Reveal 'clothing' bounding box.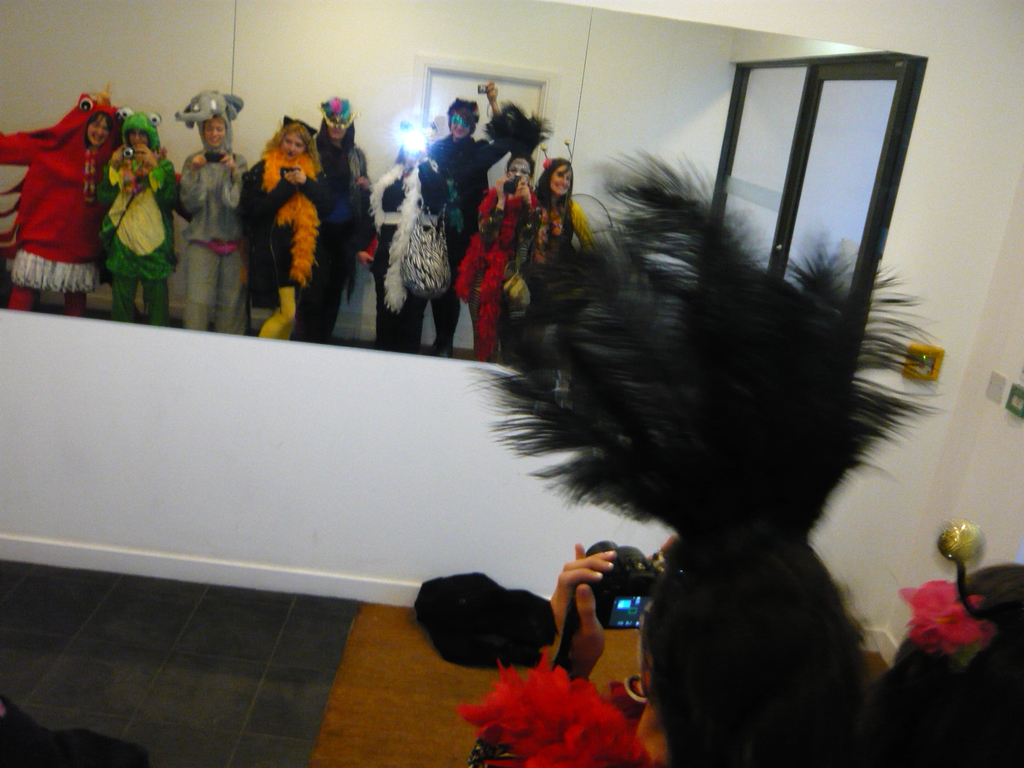
Revealed: Rect(500, 196, 589, 286).
